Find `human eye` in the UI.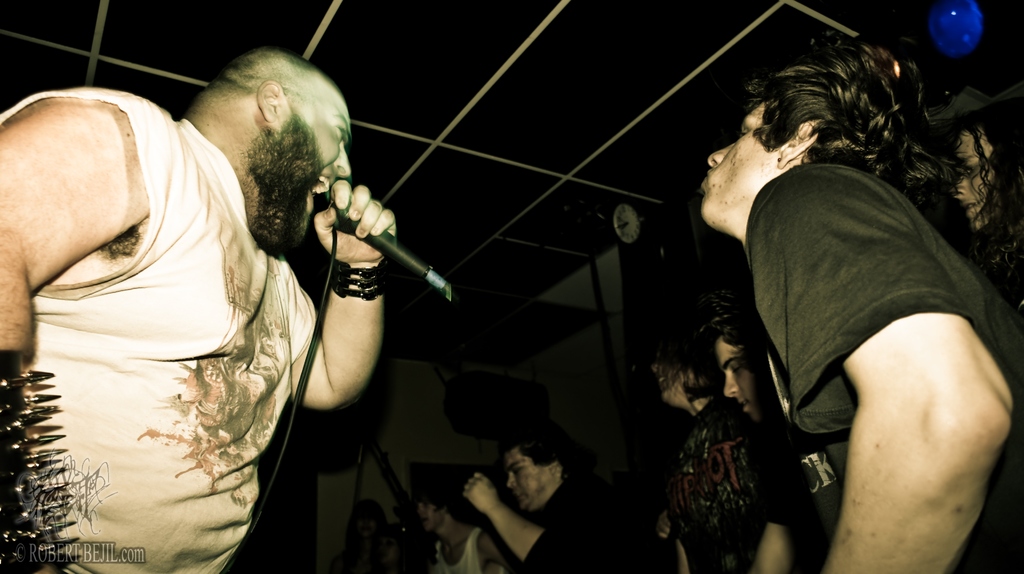
UI element at left=334, top=125, right=348, bottom=143.
